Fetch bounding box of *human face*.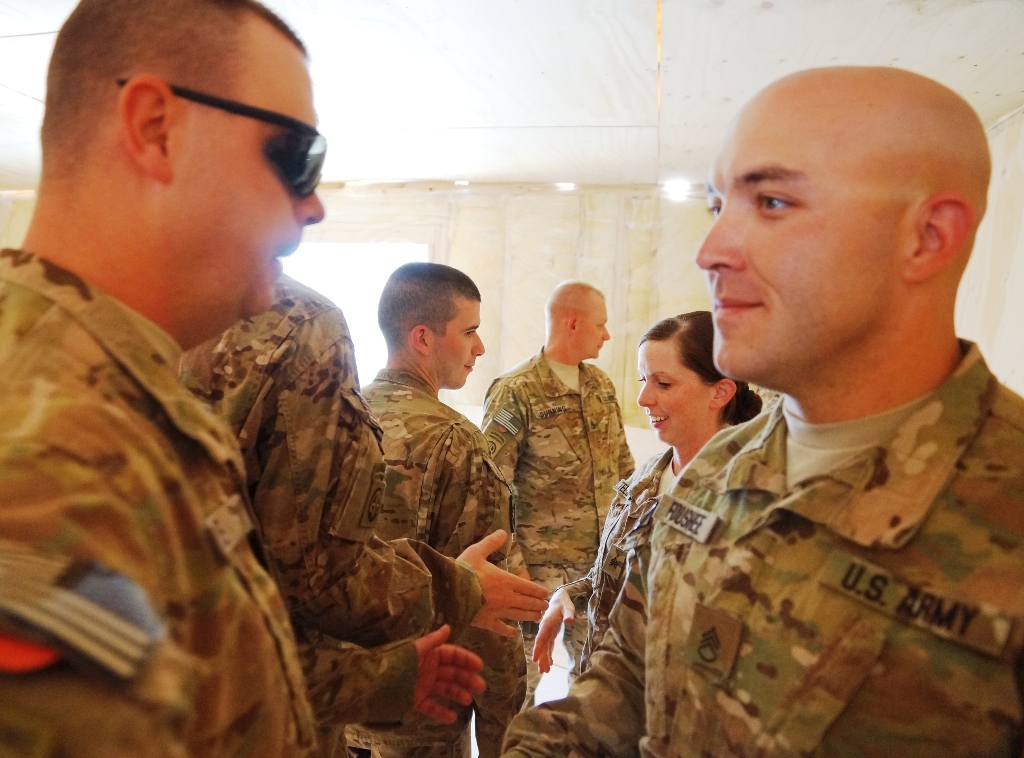
Bbox: l=577, t=293, r=609, b=356.
